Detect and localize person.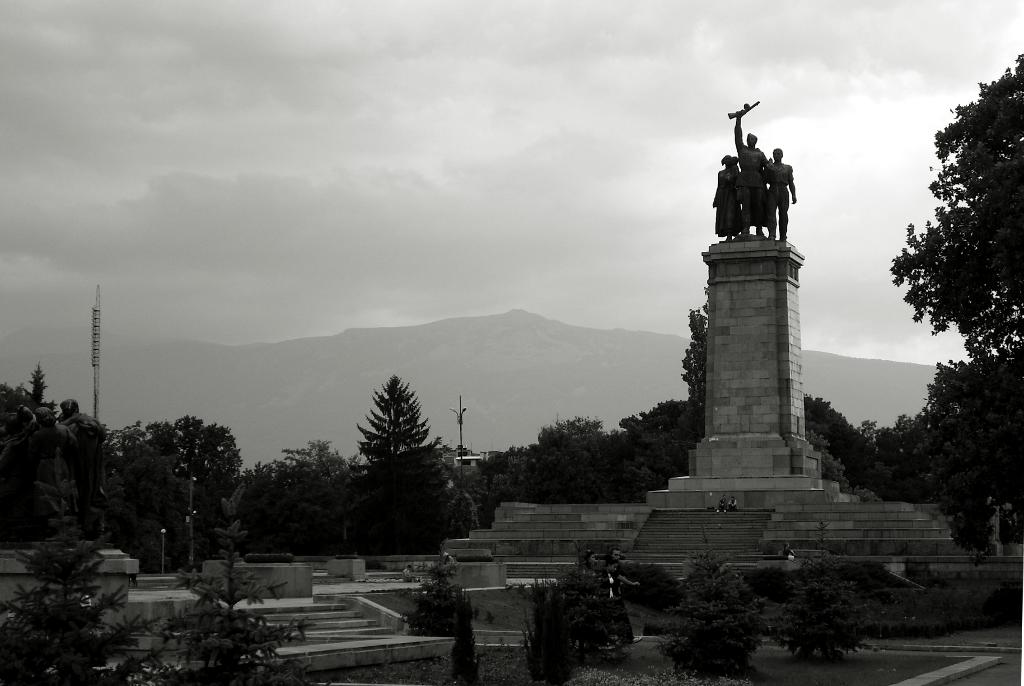
Localized at 580 548 598 577.
